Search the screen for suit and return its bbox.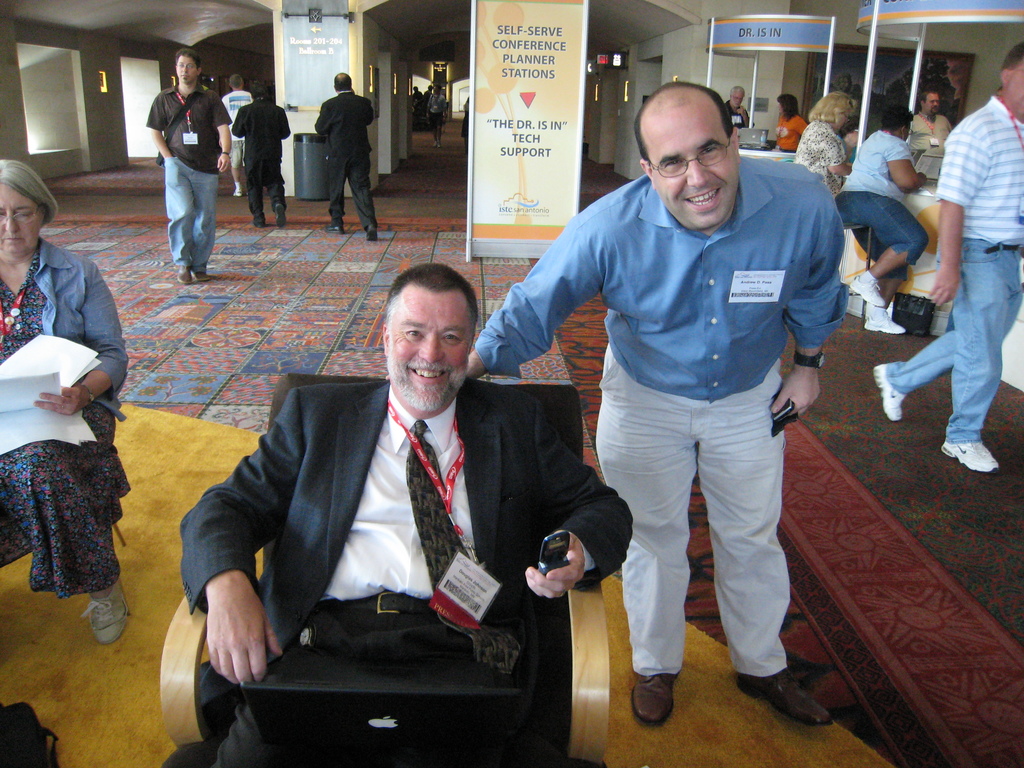
Found: crop(179, 382, 637, 767).
